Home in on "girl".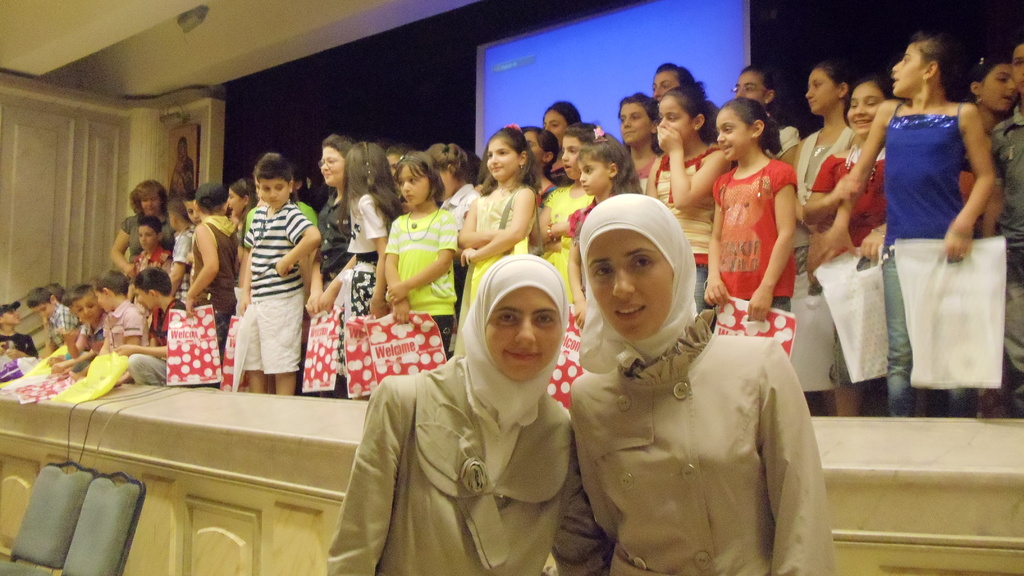
Homed in at [x1=706, y1=104, x2=797, y2=355].
